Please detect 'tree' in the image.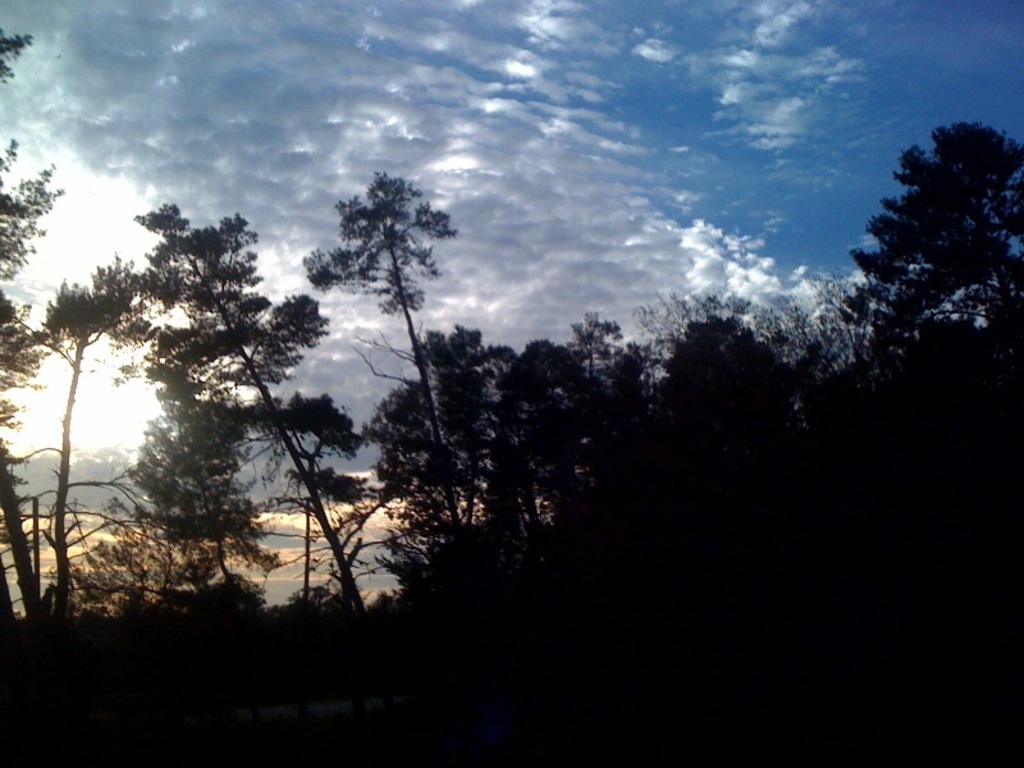
<box>0,24,69,634</box>.
